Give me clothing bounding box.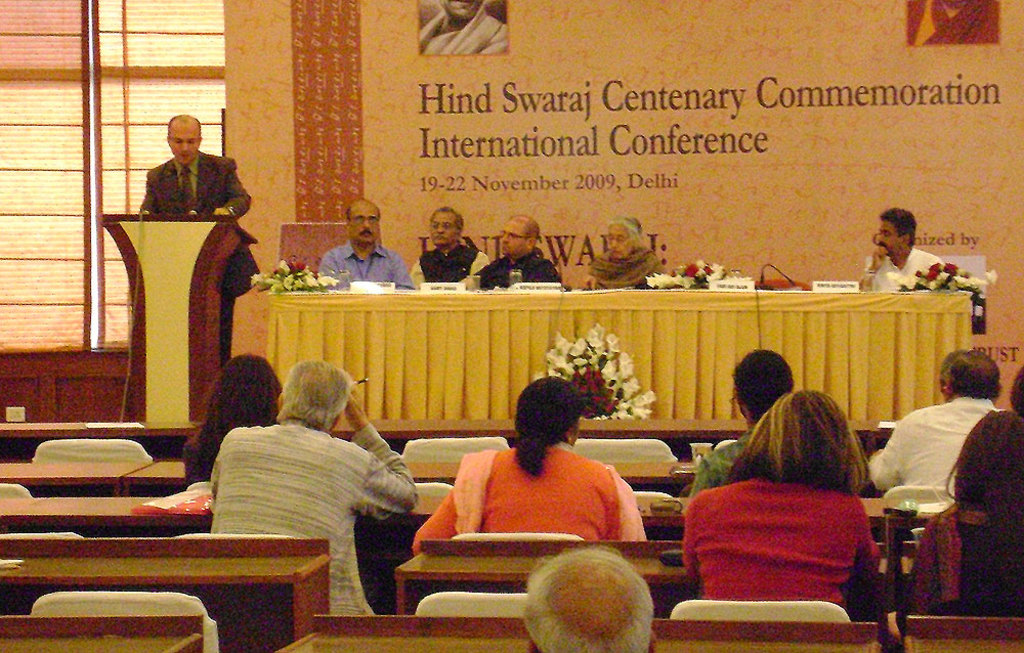
x1=141, y1=145, x2=267, y2=374.
